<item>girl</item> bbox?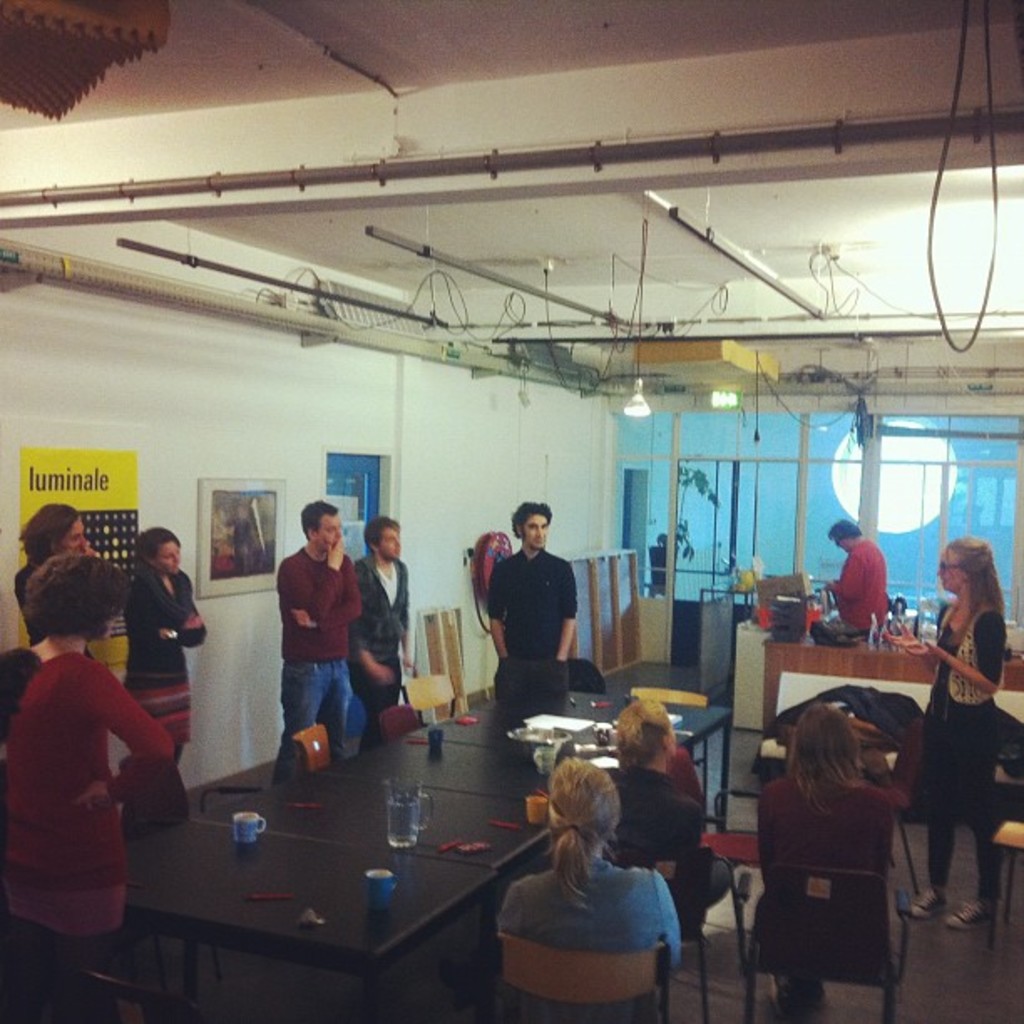
pyautogui.locateOnScreen(596, 698, 735, 934)
